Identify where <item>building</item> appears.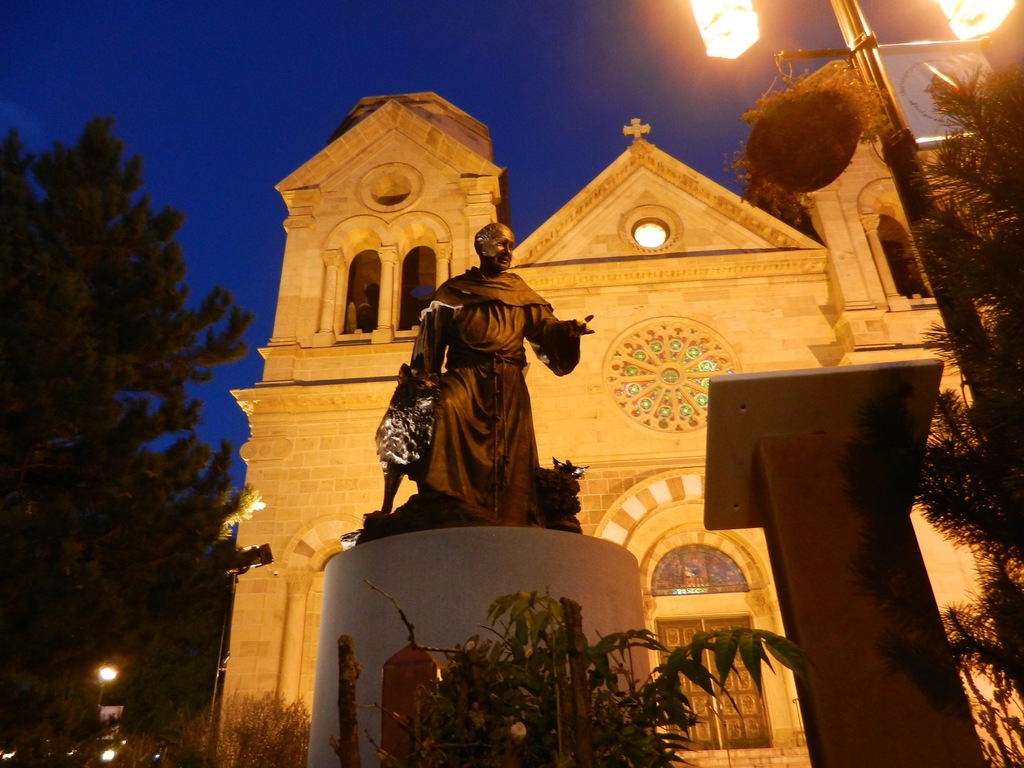
Appears at select_region(218, 93, 1023, 767).
